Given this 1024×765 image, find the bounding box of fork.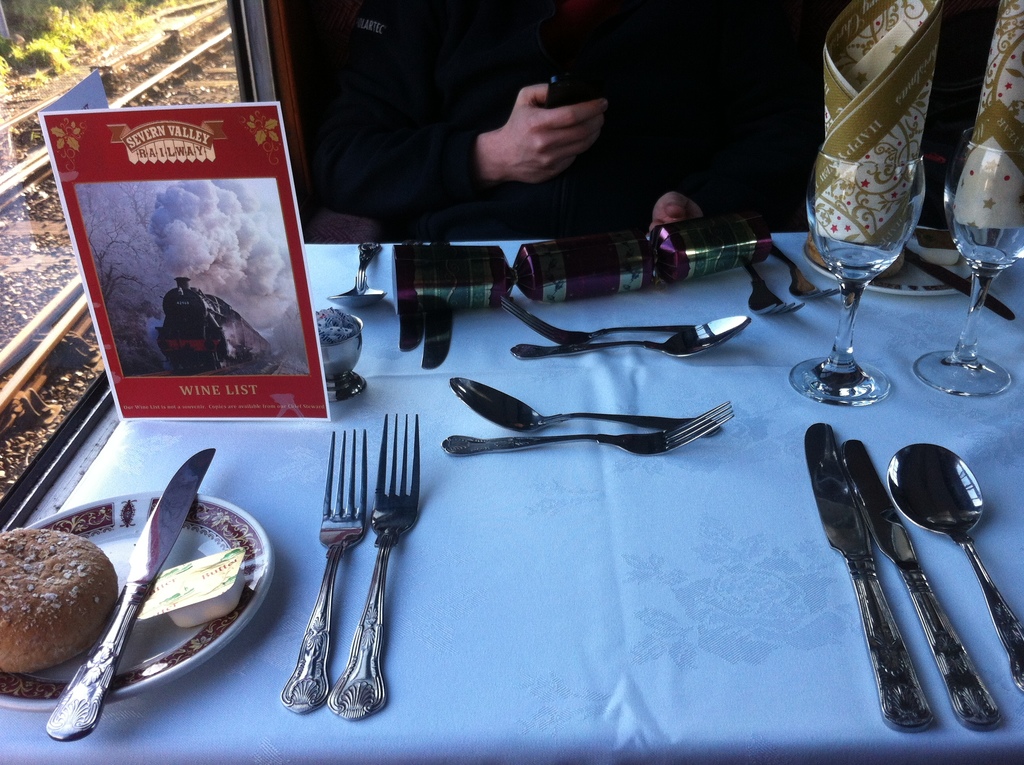
<region>769, 241, 842, 302</region>.
